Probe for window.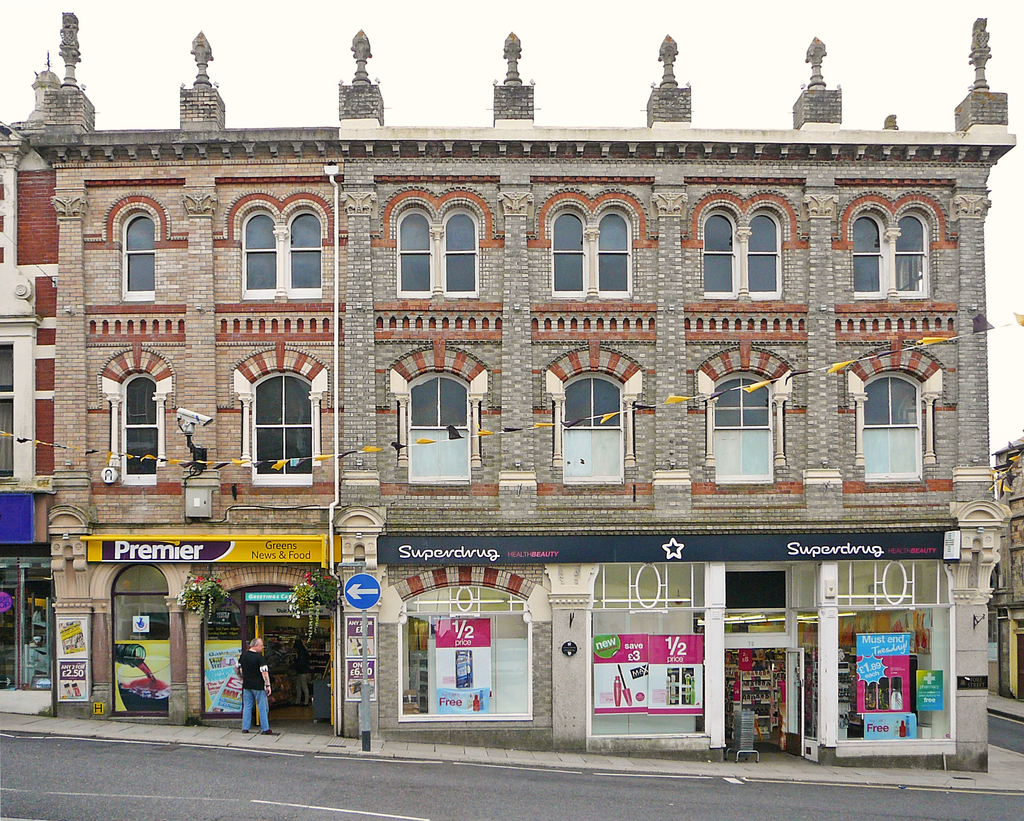
Probe result: {"x1": 243, "y1": 210, "x2": 324, "y2": 289}.
